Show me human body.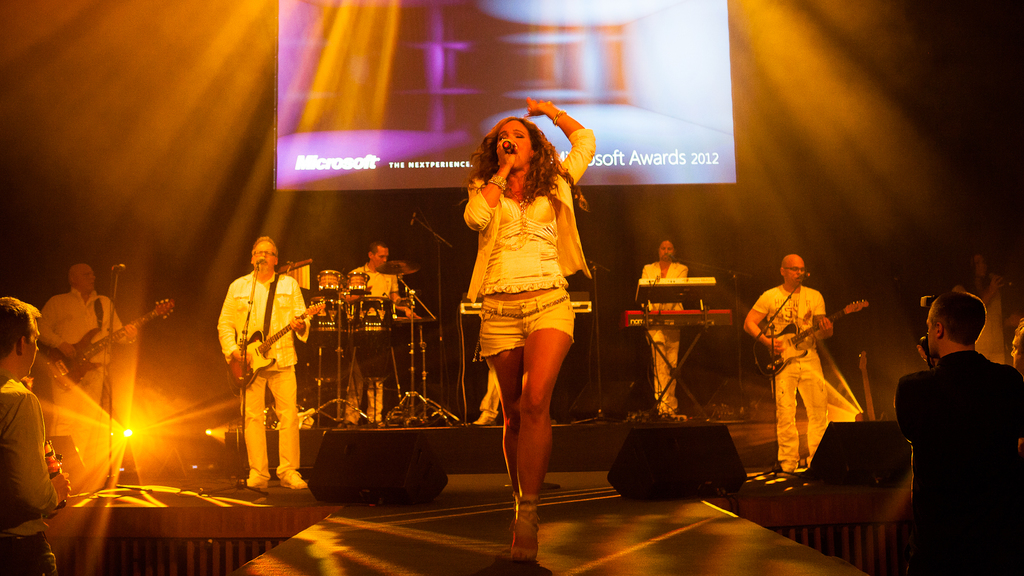
human body is here: box(38, 259, 139, 464).
